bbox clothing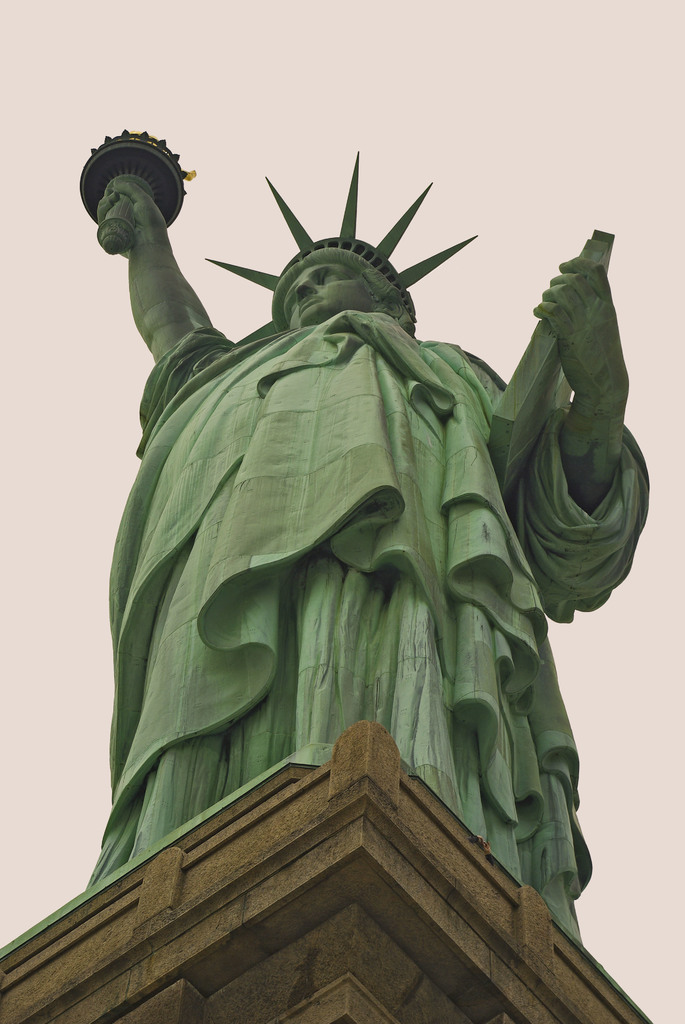
bbox=[131, 288, 567, 871]
